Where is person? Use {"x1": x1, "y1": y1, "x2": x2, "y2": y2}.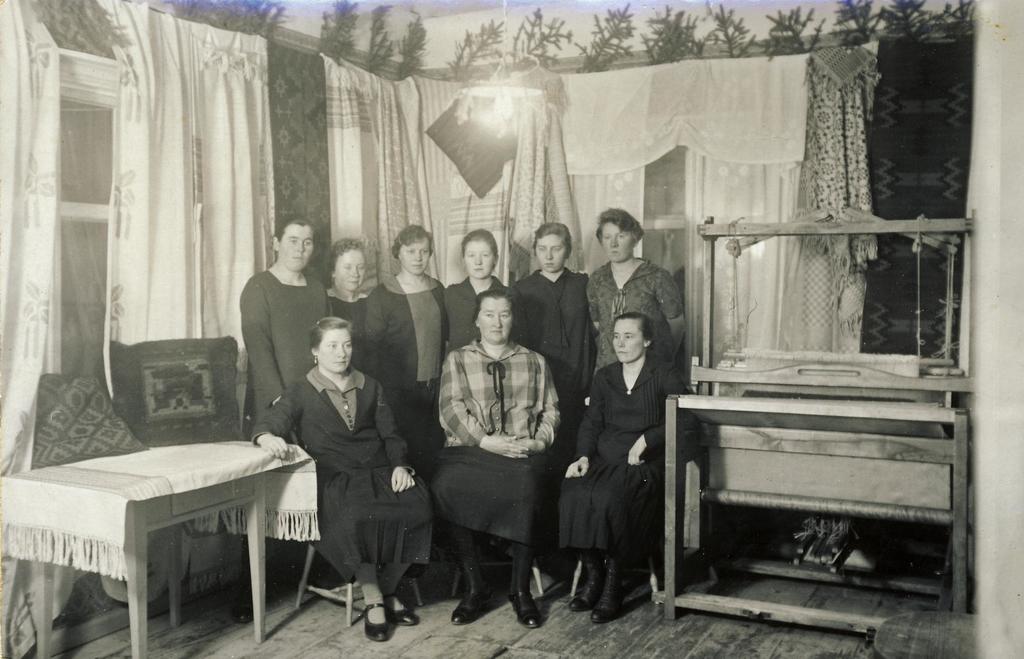
{"x1": 430, "y1": 289, "x2": 560, "y2": 626}.
